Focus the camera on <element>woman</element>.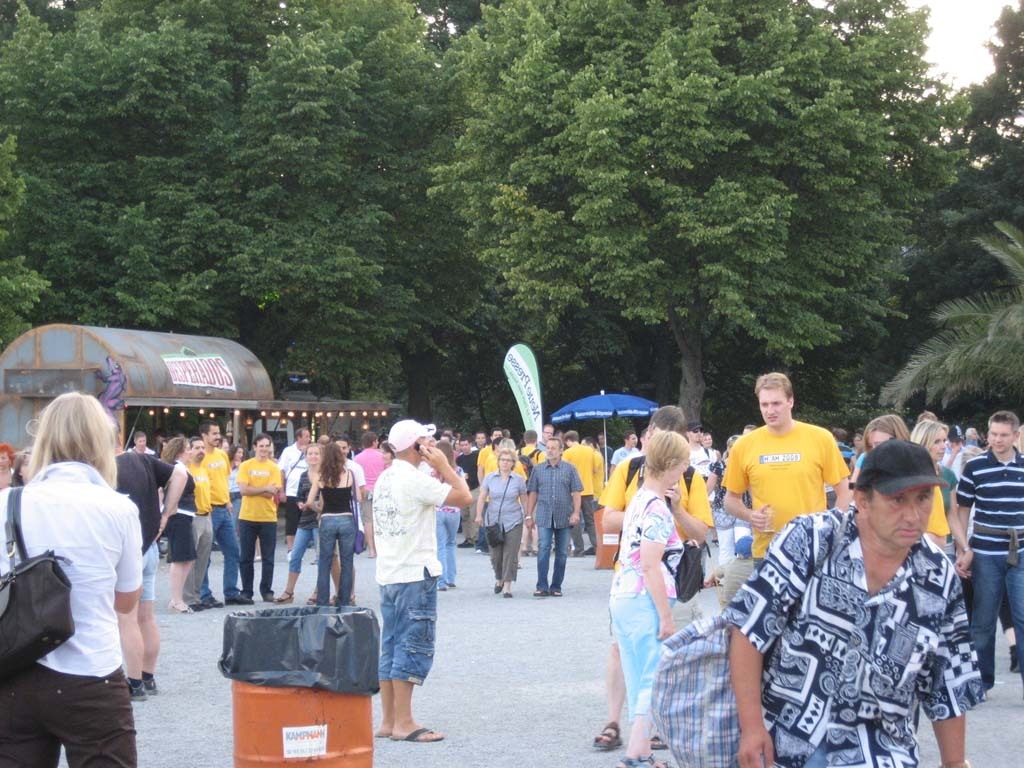
Focus region: bbox(704, 436, 758, 575).
